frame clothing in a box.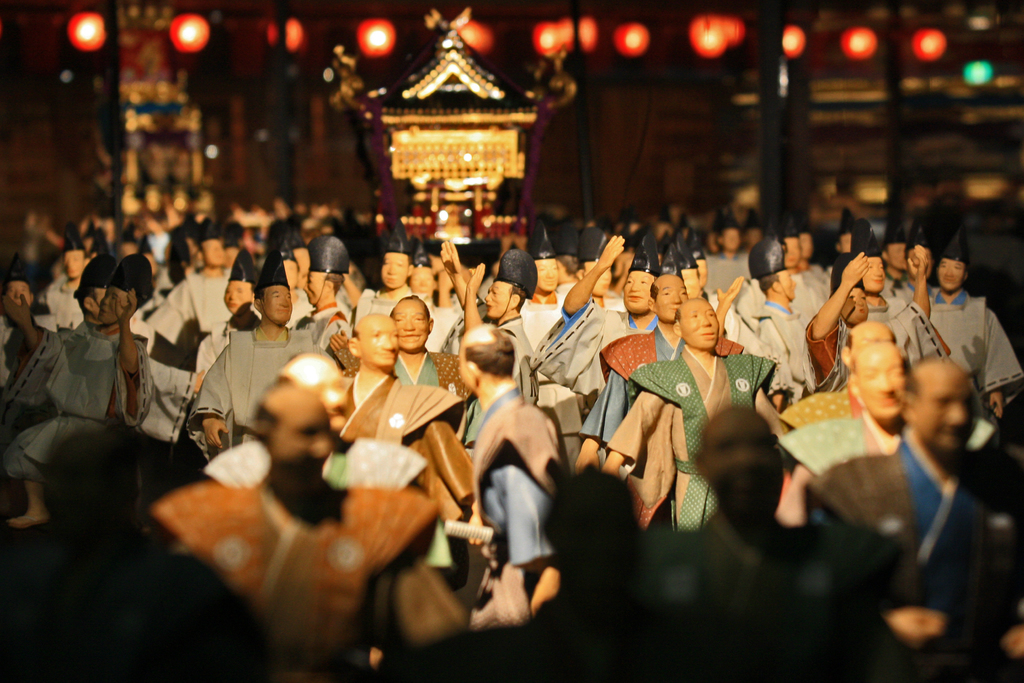
rect(780, 384, 867, 425).
